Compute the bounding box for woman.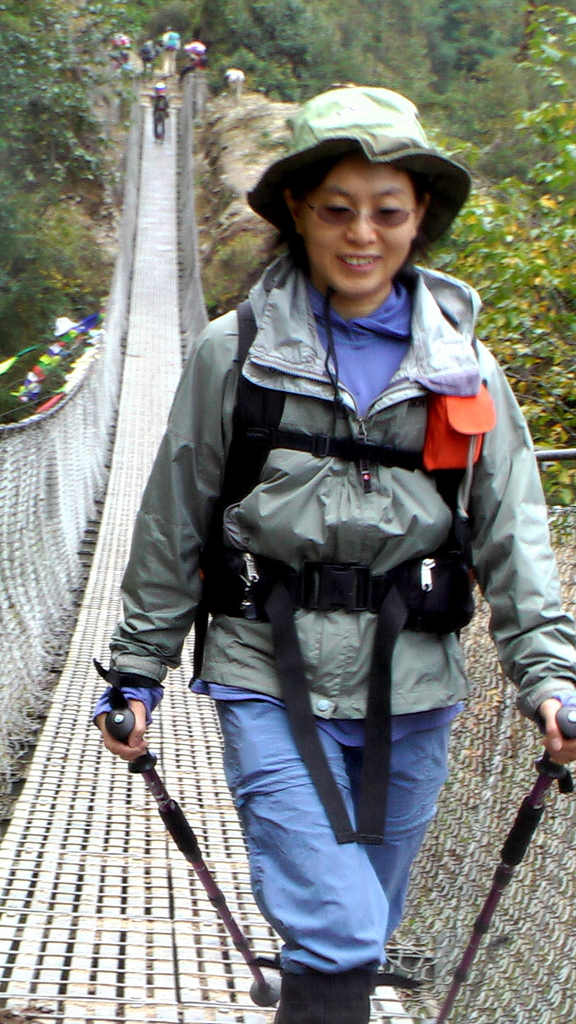
<box>109,100,554,1023</box>.
